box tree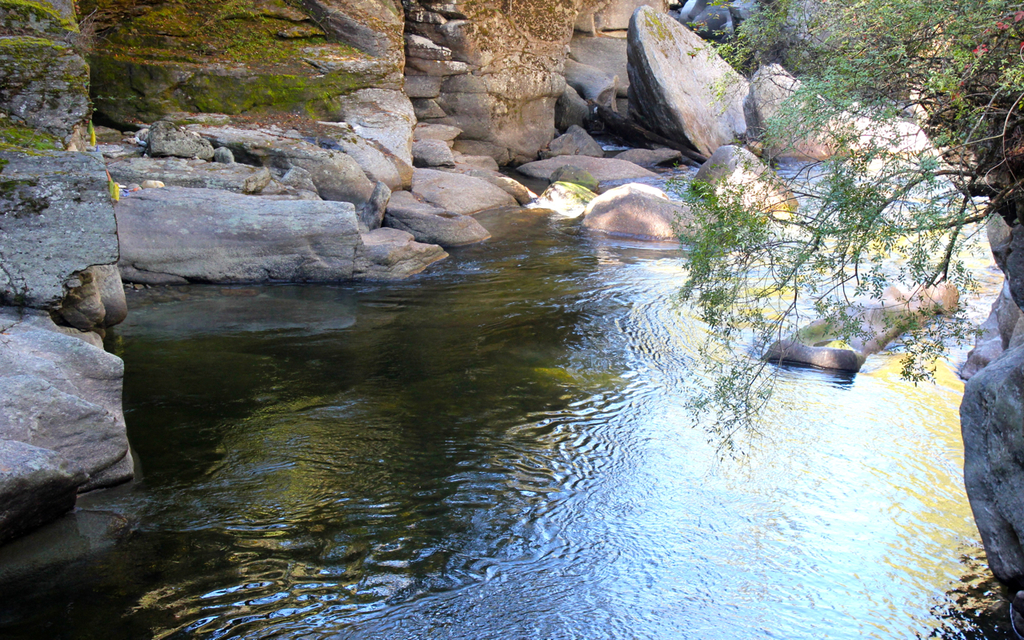
[707,62,1012,398]
